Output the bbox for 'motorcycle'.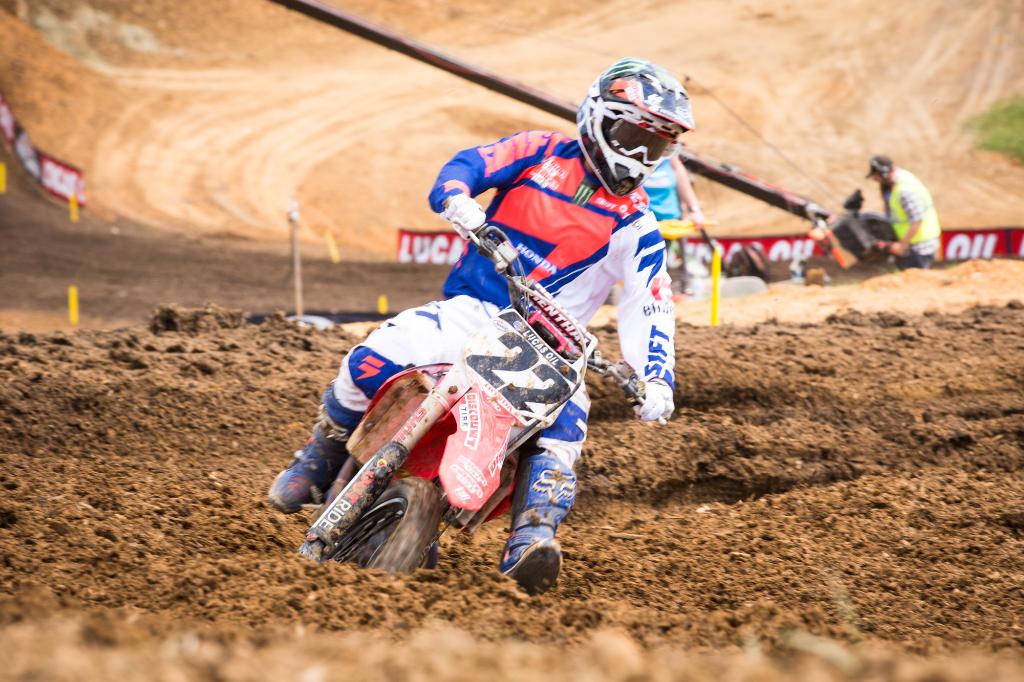
crop(263, 221, 692, 595).
